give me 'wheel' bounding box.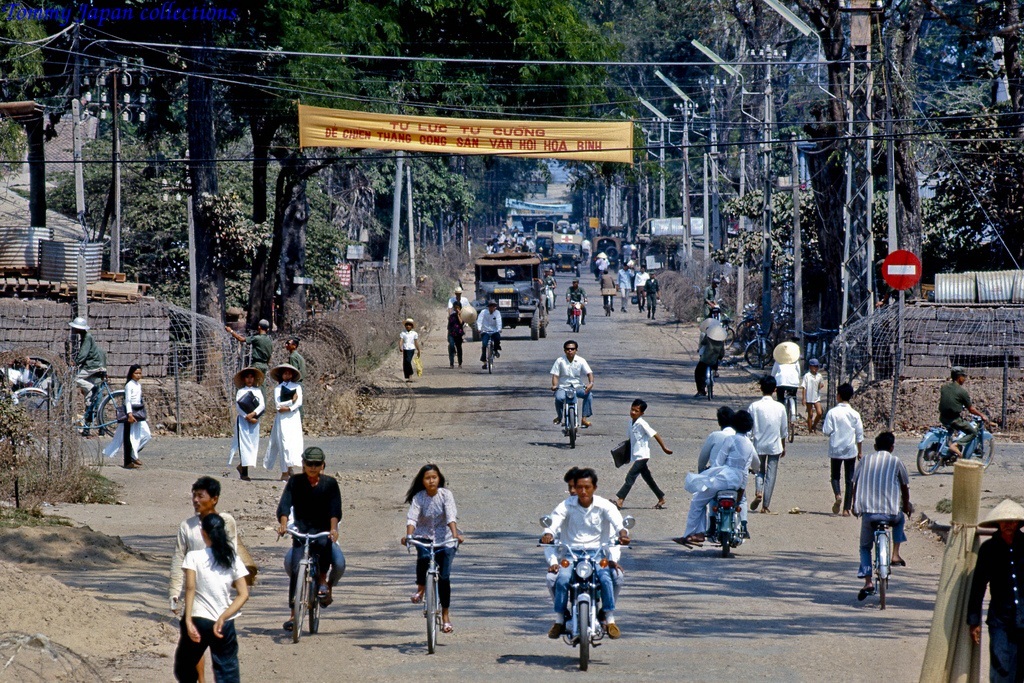
722:326:735:351.
